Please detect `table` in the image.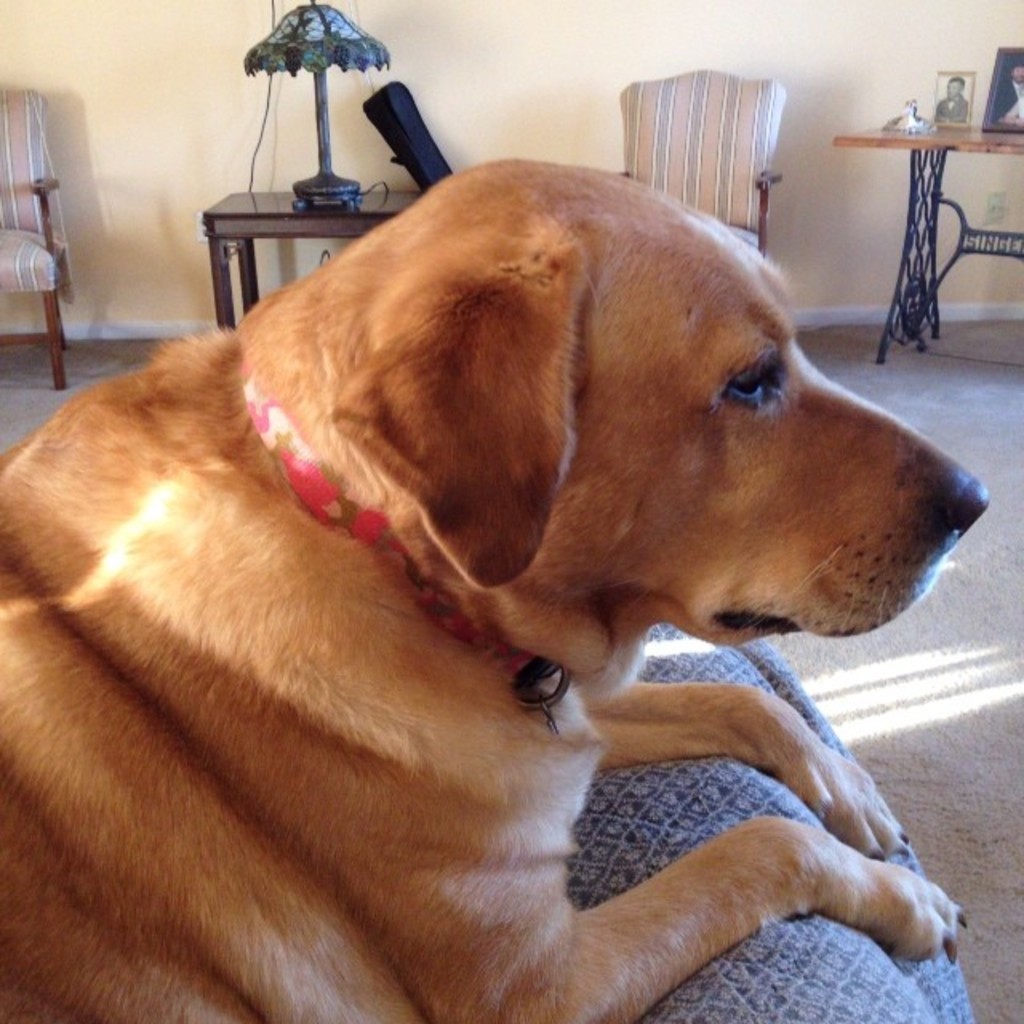
(829, 123, 1022, 368).
